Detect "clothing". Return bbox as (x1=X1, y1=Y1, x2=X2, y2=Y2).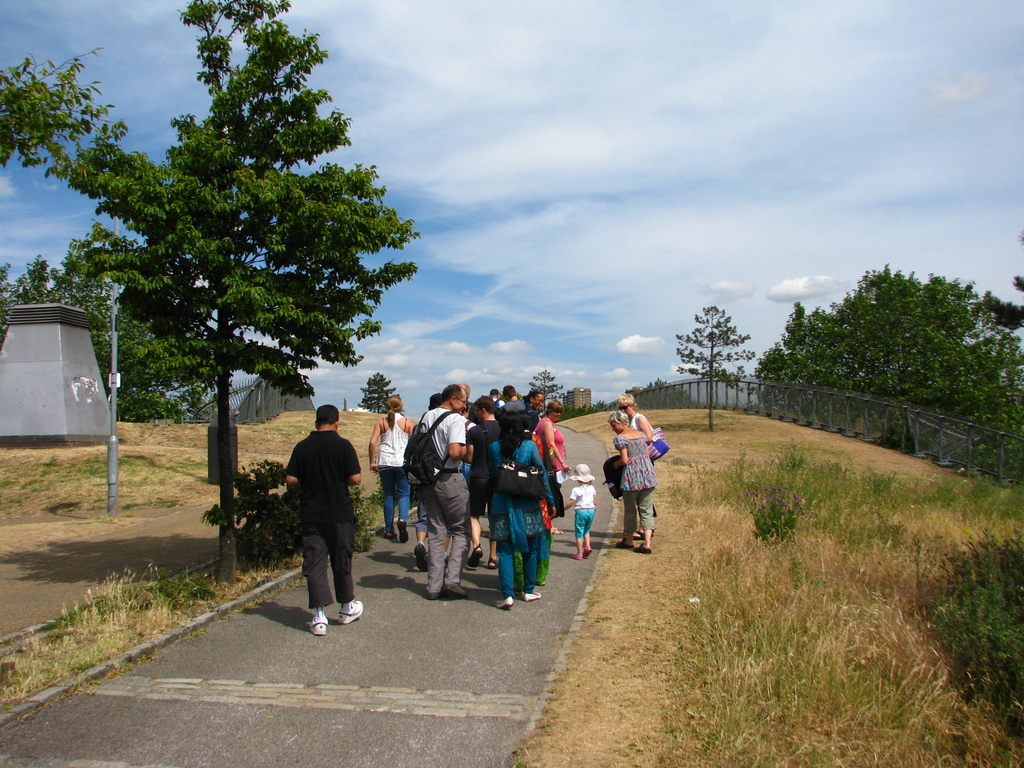
(x1=612, y1=429, x2=657, y2=544).
